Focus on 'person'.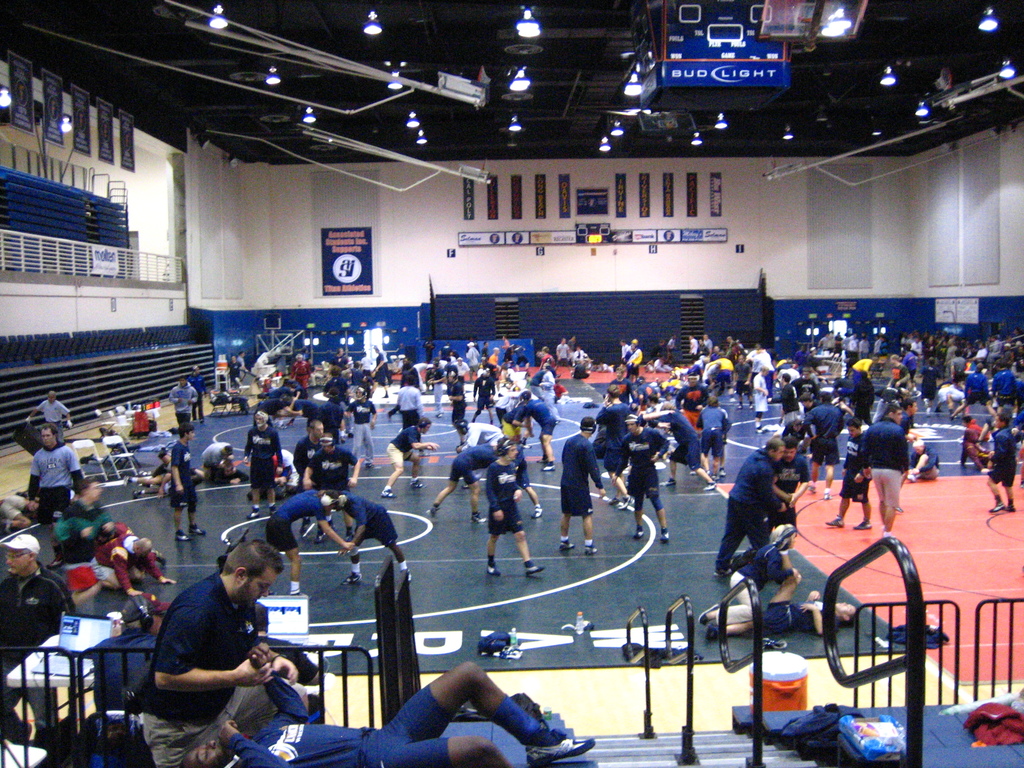
Focused at rect(536, 363, 561, 396).
